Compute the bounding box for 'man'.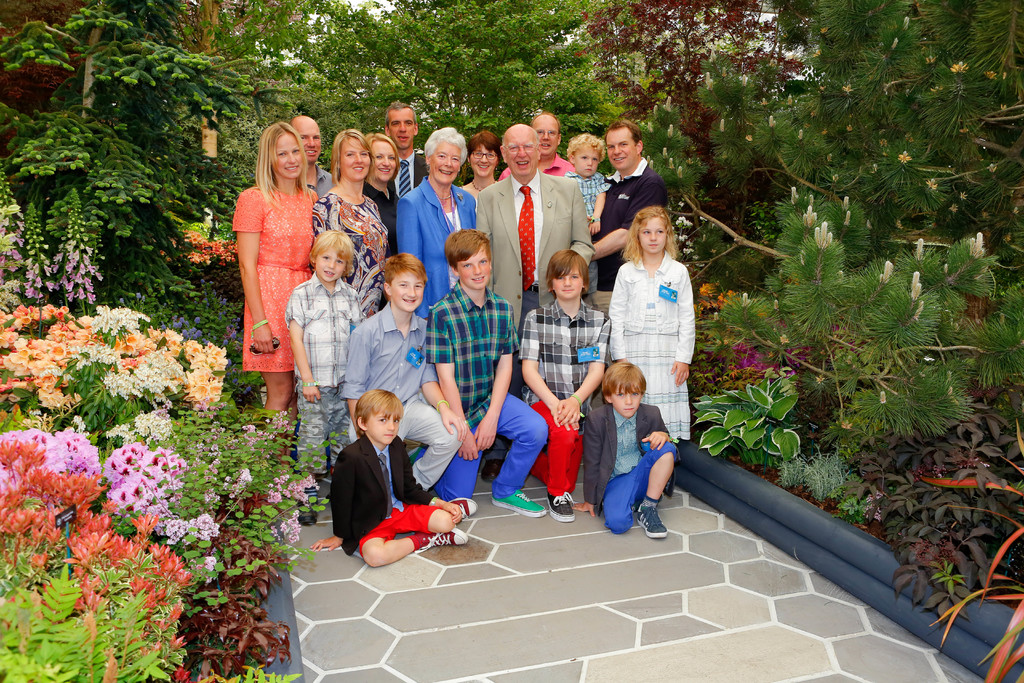
<bbox>379, 94, 433, 208</bbox>.
